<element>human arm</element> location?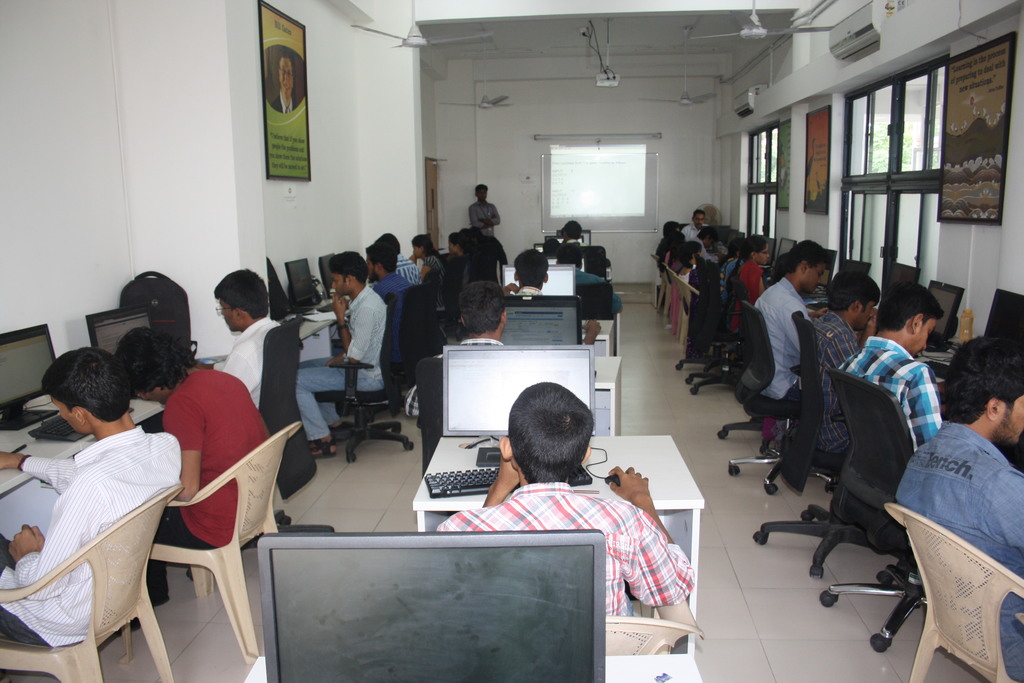
(left=468, top=204, right=496, bottom=231)
